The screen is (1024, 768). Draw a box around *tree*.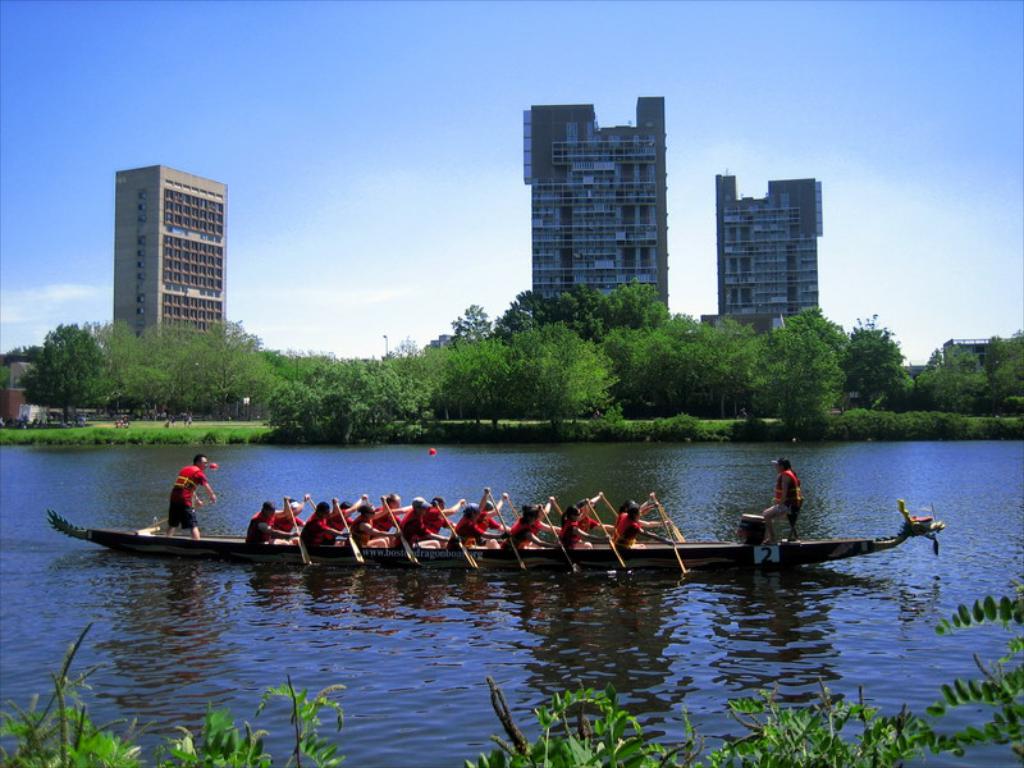
left=838, top=316, right=901, bottom=403.
